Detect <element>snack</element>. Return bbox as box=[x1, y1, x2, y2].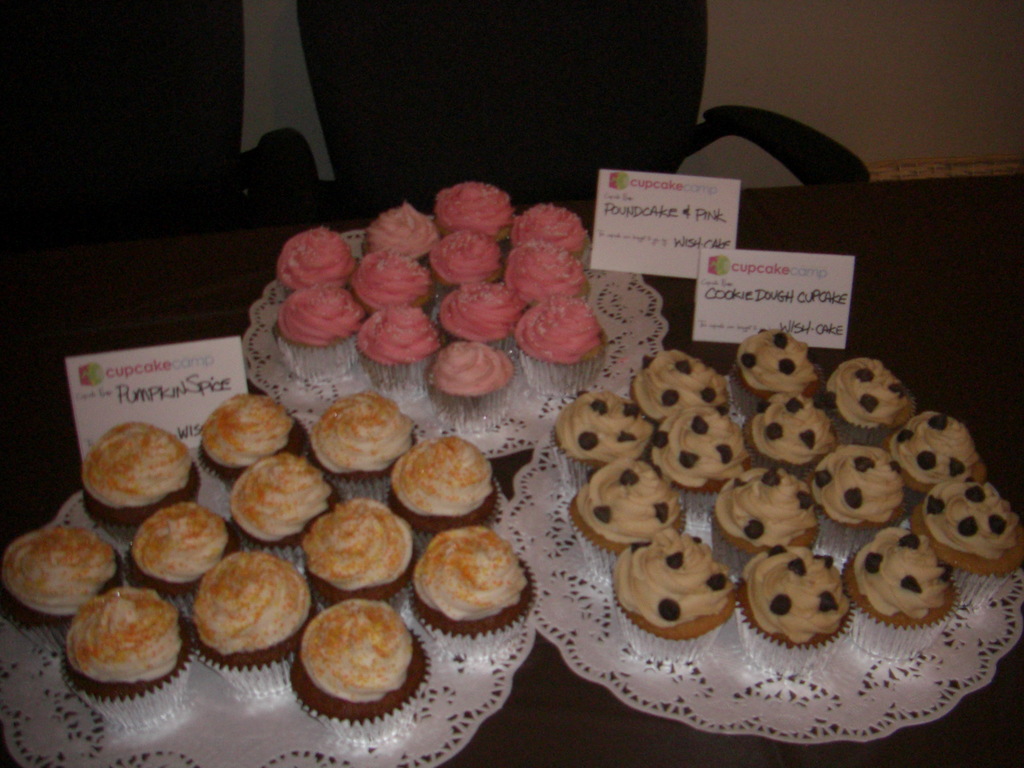
box=[509, 198, 593, 252].
